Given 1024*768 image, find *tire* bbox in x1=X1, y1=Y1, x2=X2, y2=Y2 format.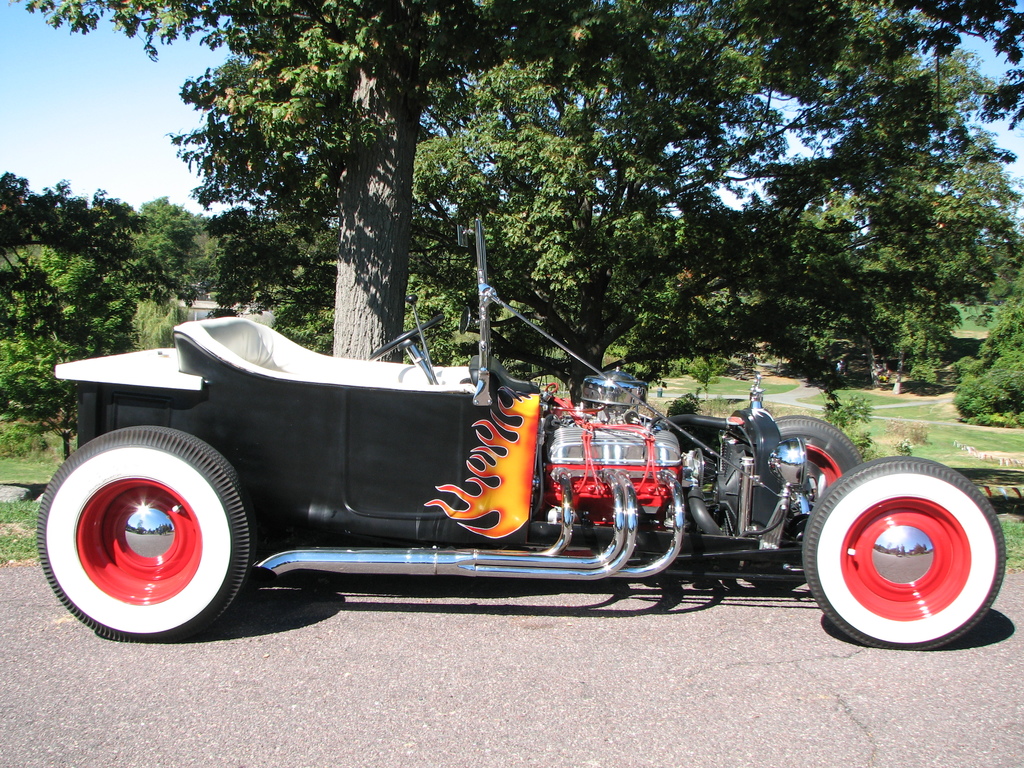
x1=35, y1=427, x2=251, y2=643.
